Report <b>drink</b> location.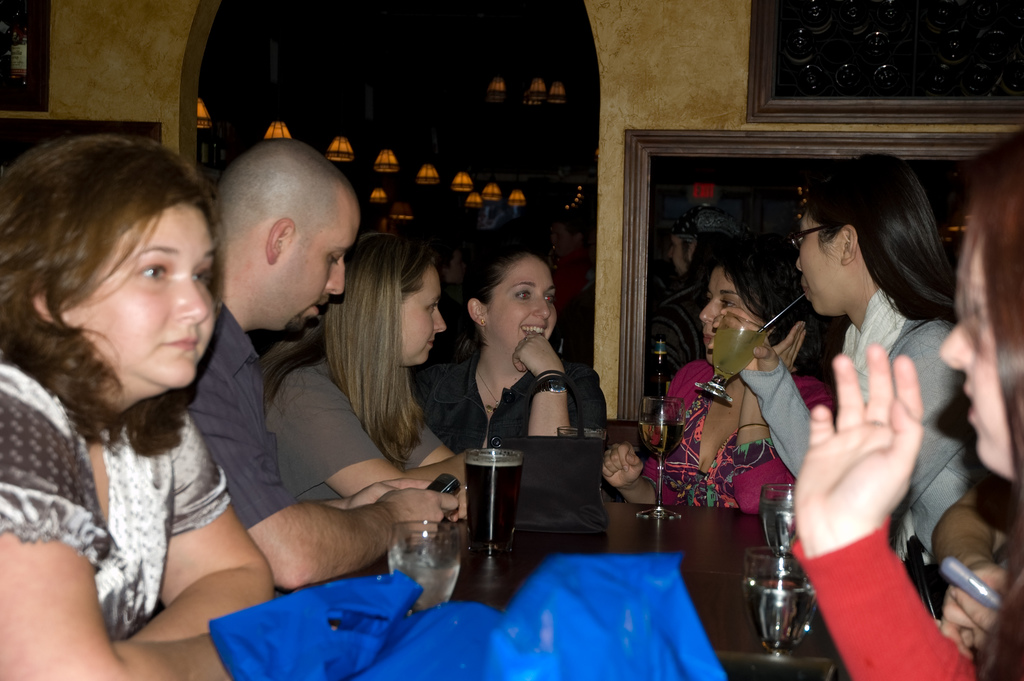
Report: 760:477:795:561.
